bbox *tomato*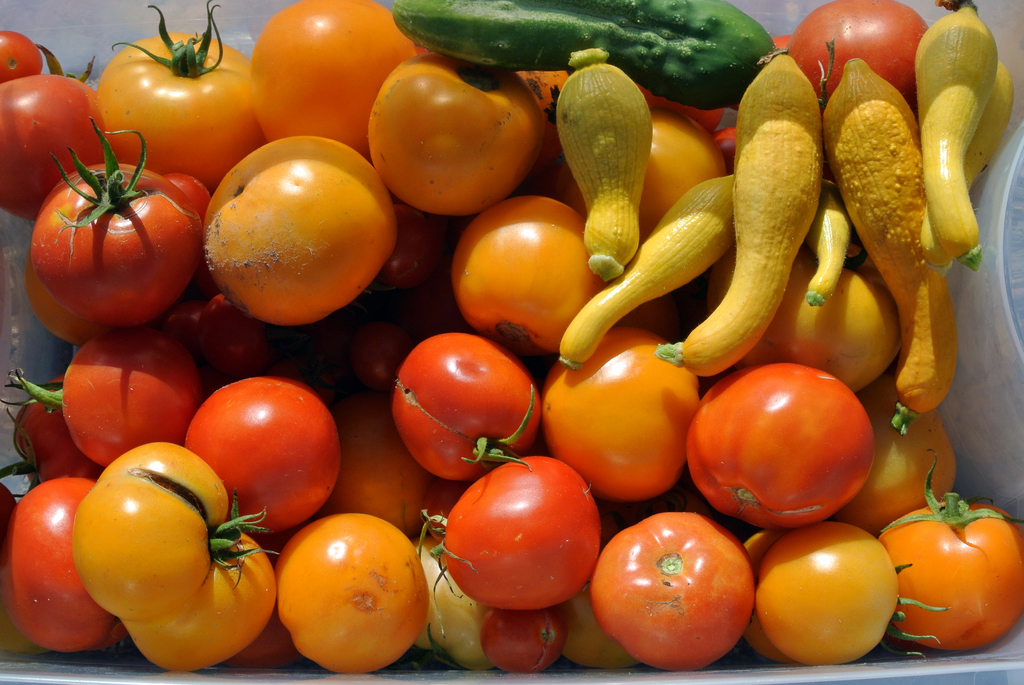
bbox(166, 283, 276, 374)
